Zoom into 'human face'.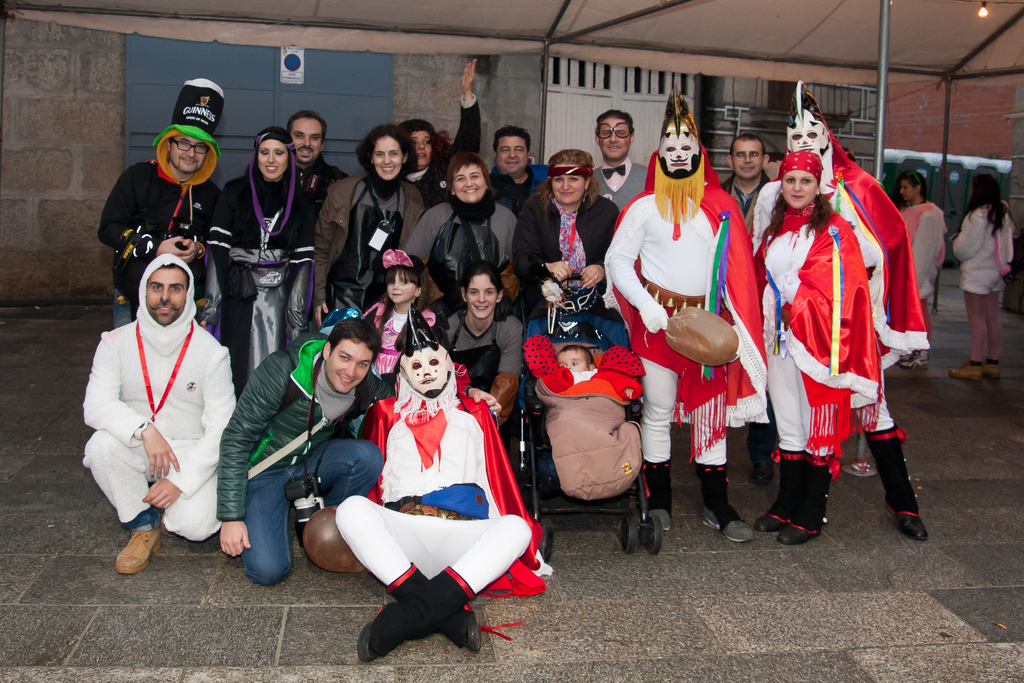
Zoom target: bbox(596, 111, 627, 157).
